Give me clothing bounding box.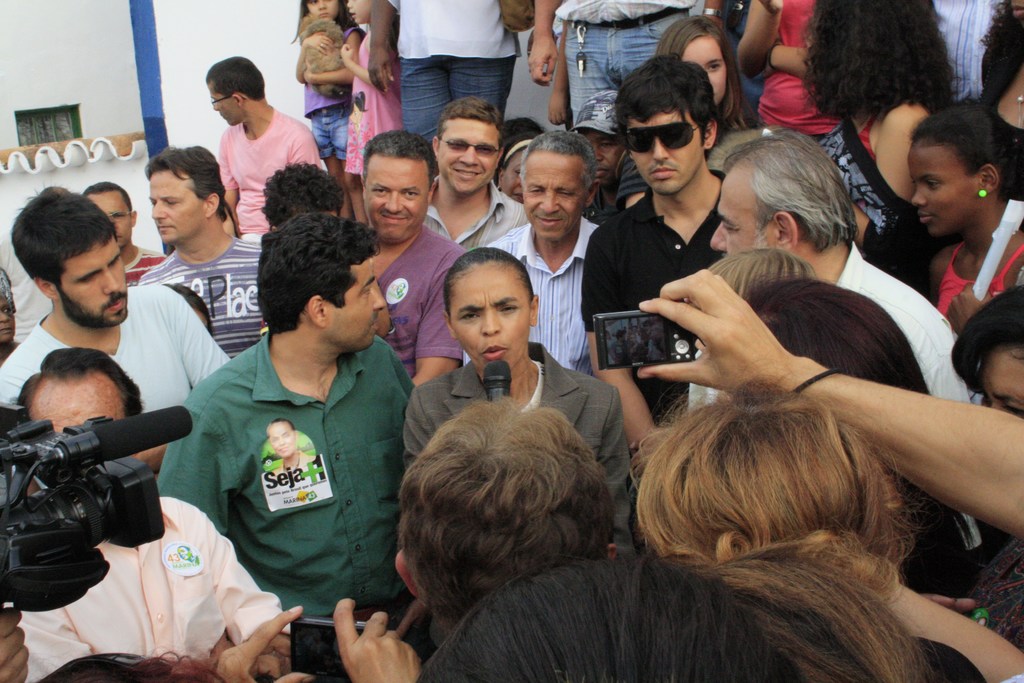
(164, 293, 415, 643).
